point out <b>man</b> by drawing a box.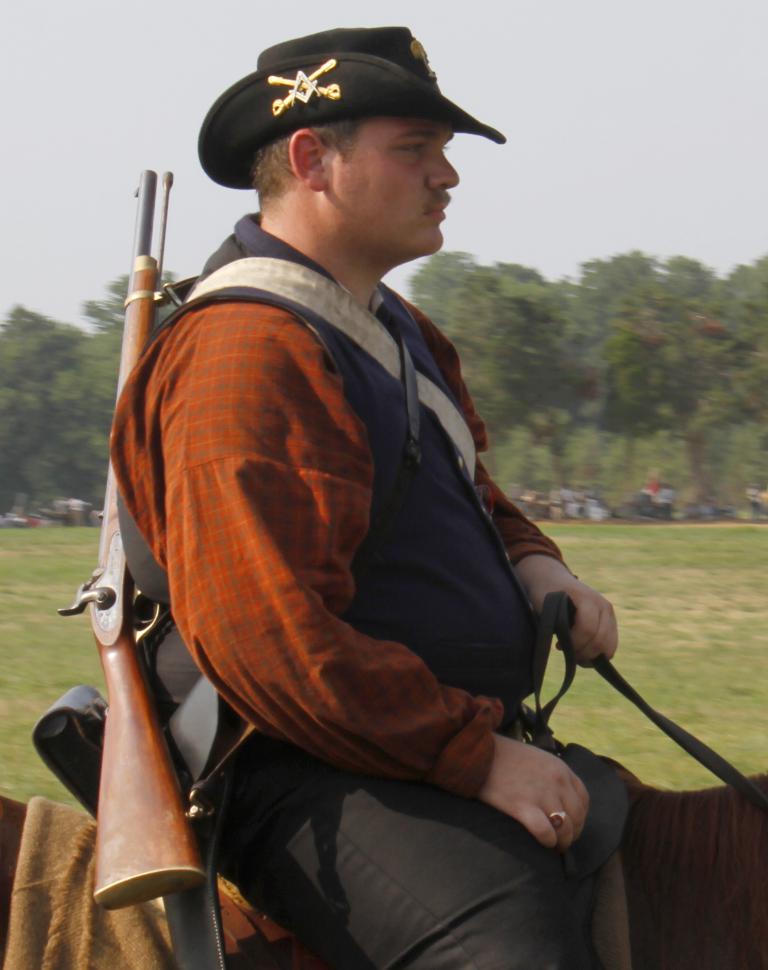
[x1=76, y1=47, x2=642, y2=966].
